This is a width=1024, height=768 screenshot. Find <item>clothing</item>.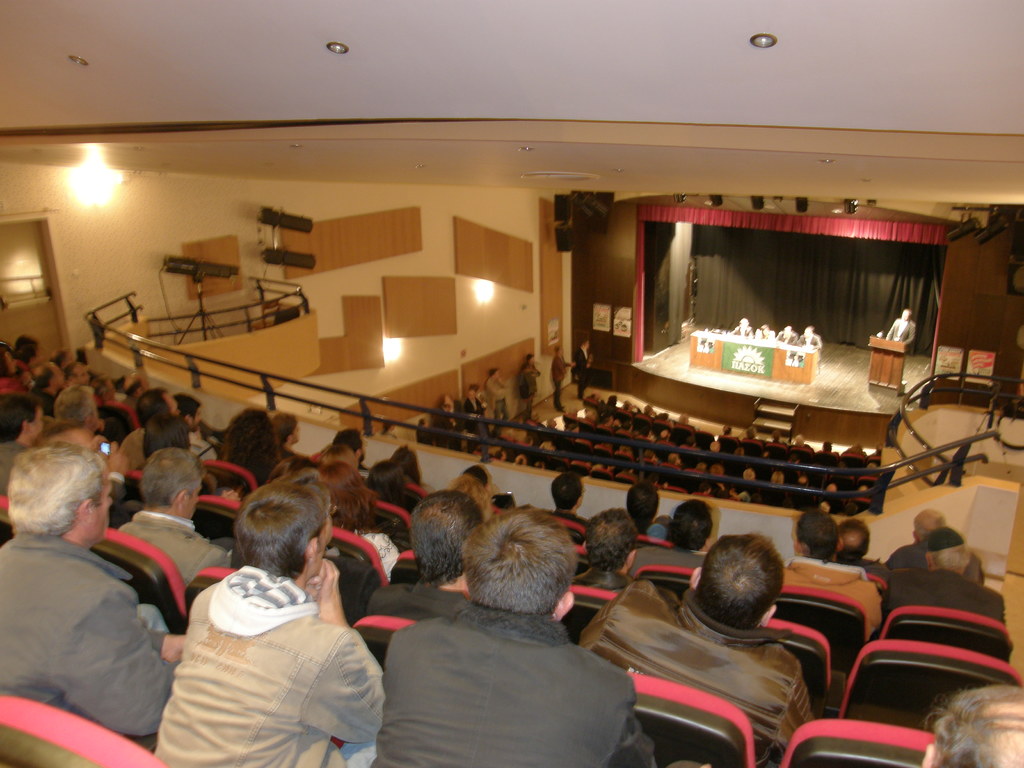
Bounding box: 452/400/464/452.
